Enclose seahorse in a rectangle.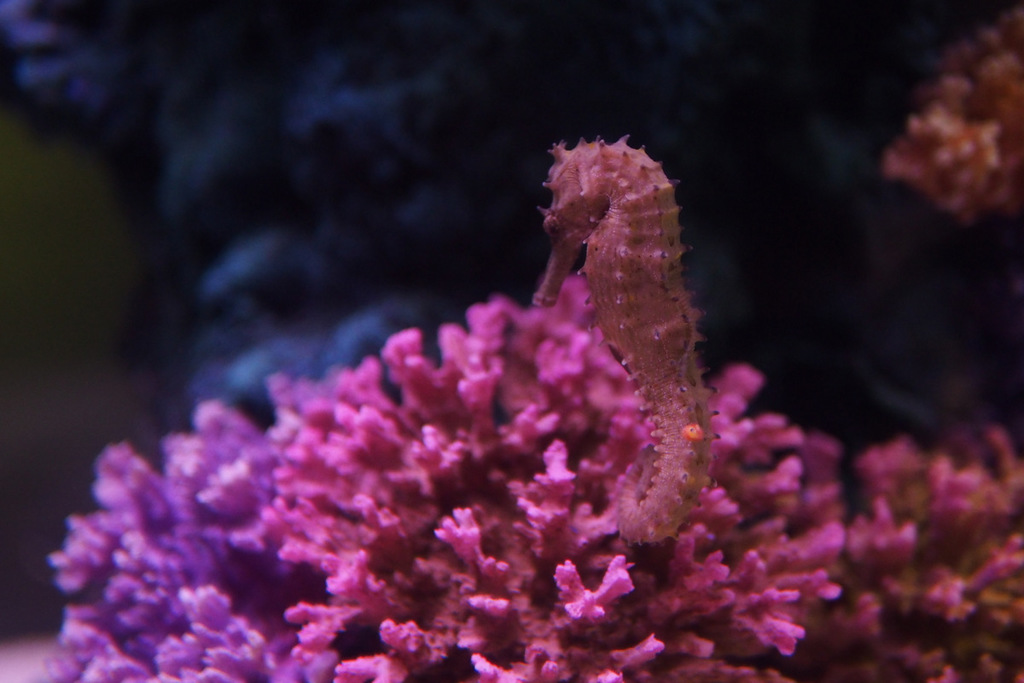
detection(523, 128, 734, 563).
